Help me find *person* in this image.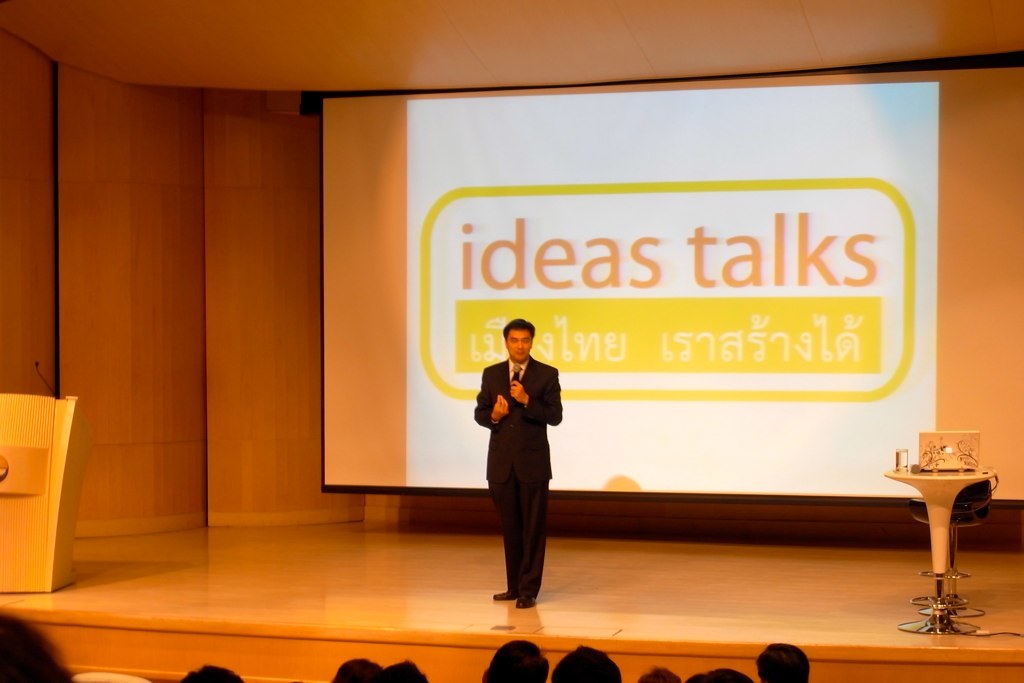
Found it: l=473, t=310, r=572, b=609.
